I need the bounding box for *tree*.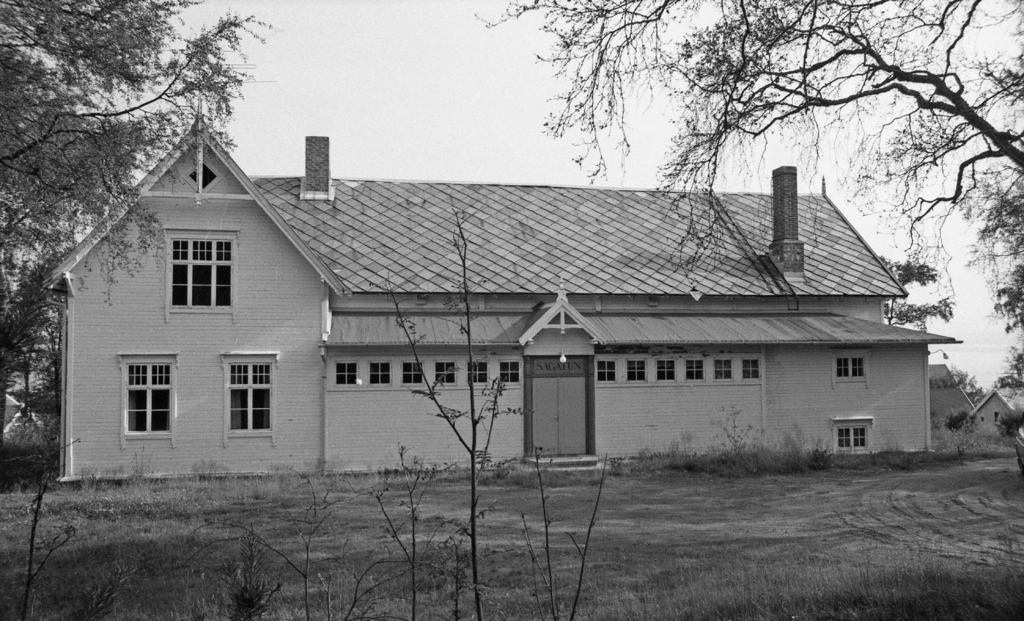
Here it is: locate(472, 0, 1023, 288).
